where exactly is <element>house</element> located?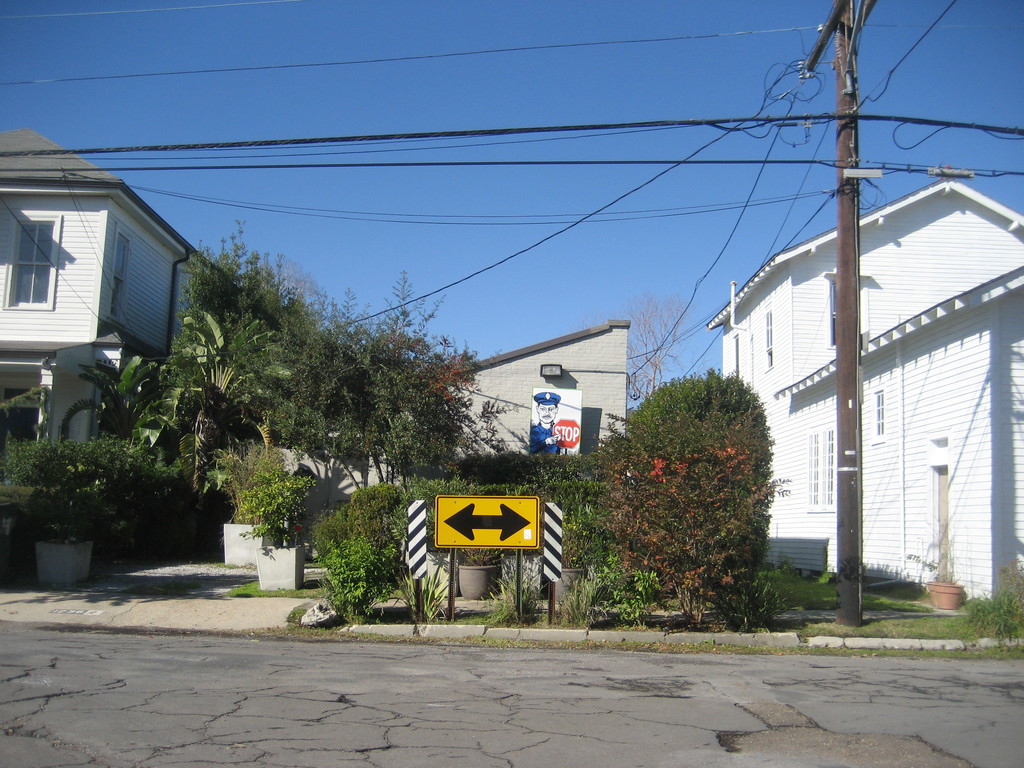
Its bounding box is (703,176,1023,609).
